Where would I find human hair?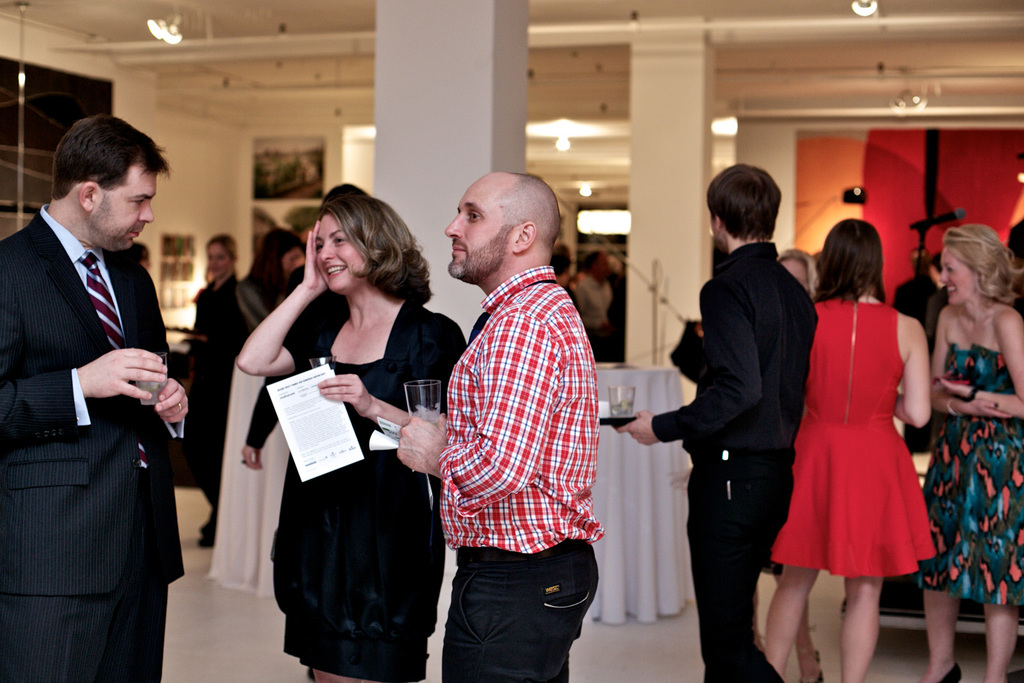
At box(707, 162, 782, 242).
